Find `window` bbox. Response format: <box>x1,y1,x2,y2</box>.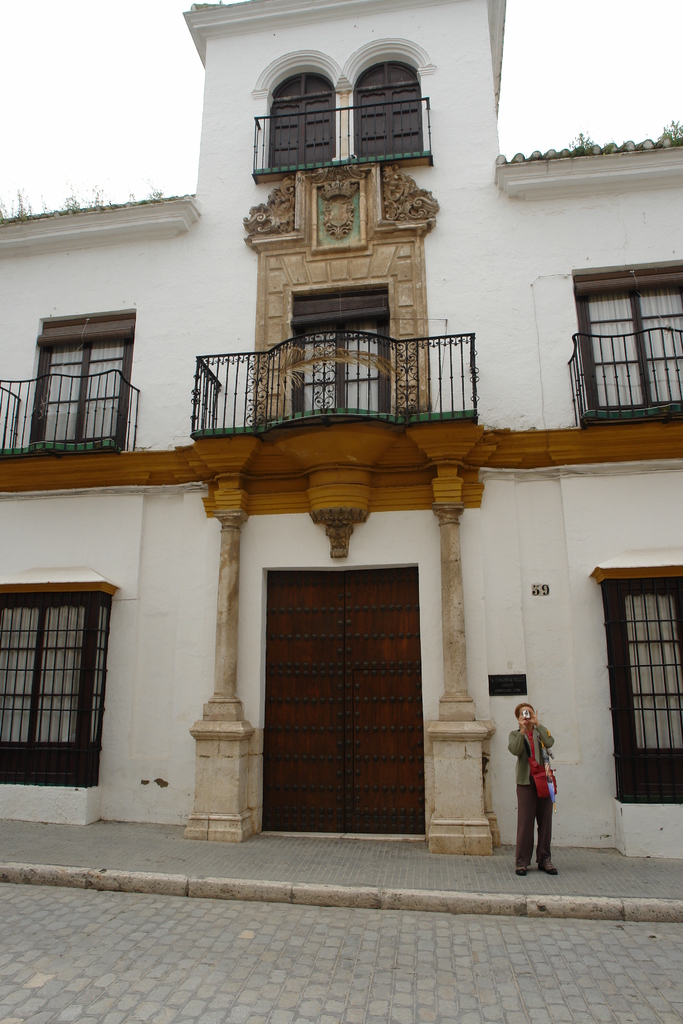
<box>358,56,422,154</box>.
